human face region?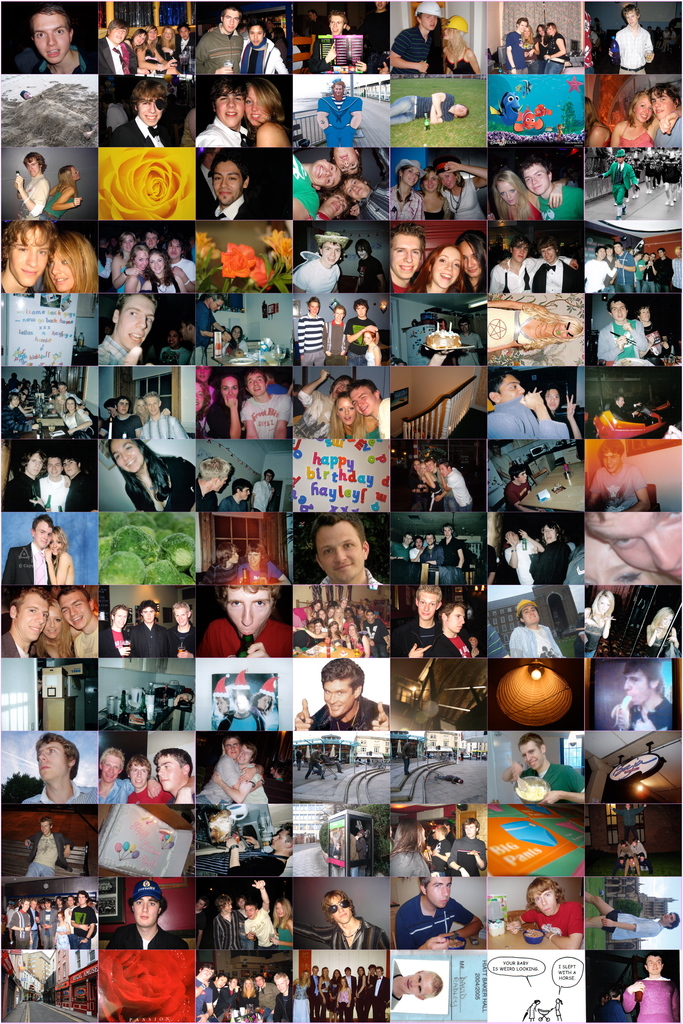
rect(247, 23, 263, 47)
